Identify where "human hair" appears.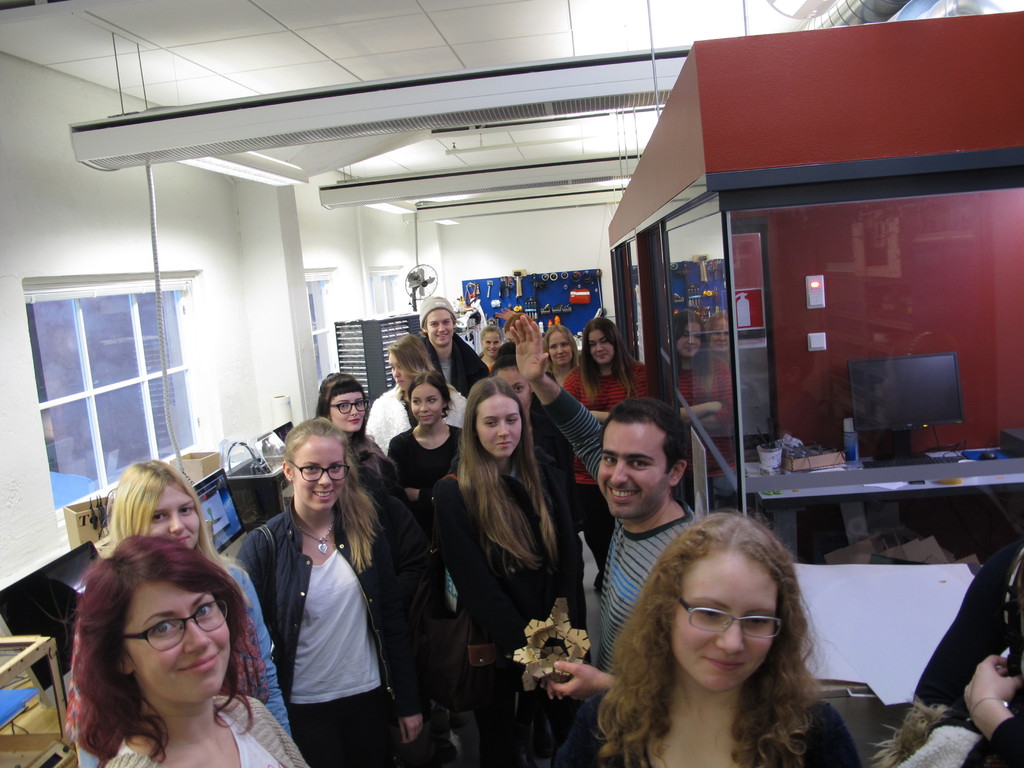
Appears at x1=593 y1=506 x2=821 y2=767.
